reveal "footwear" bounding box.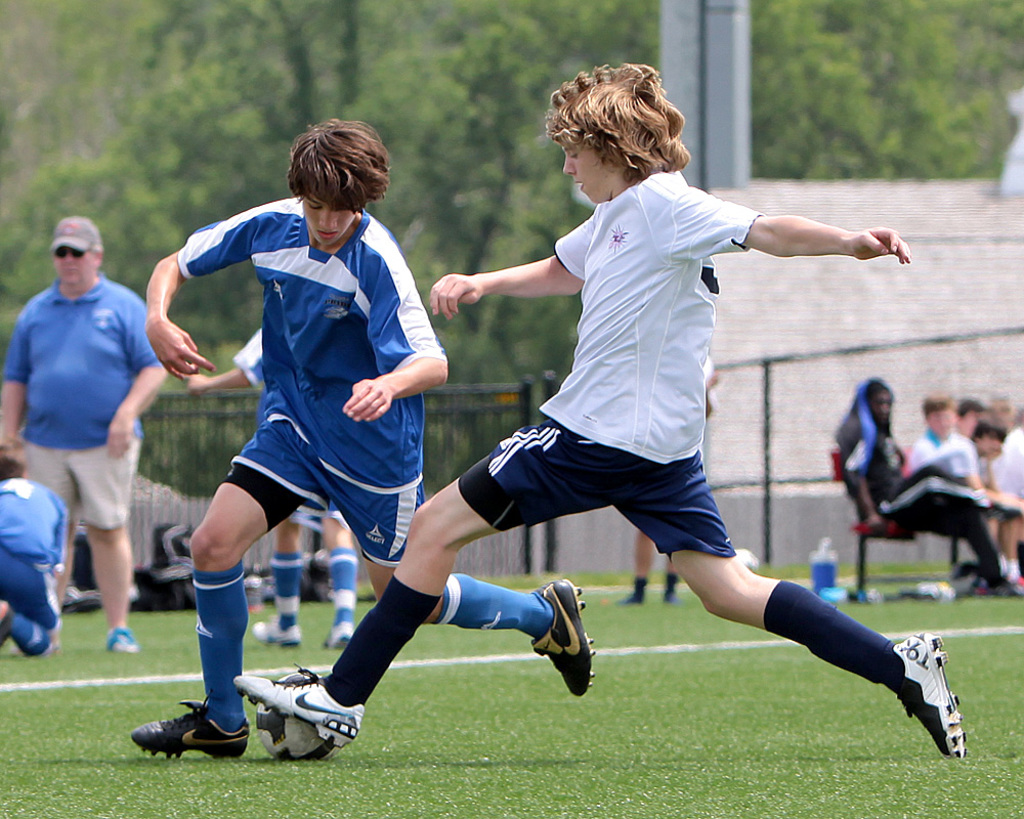
Revealed: rect(104, 627, 131, 651).
